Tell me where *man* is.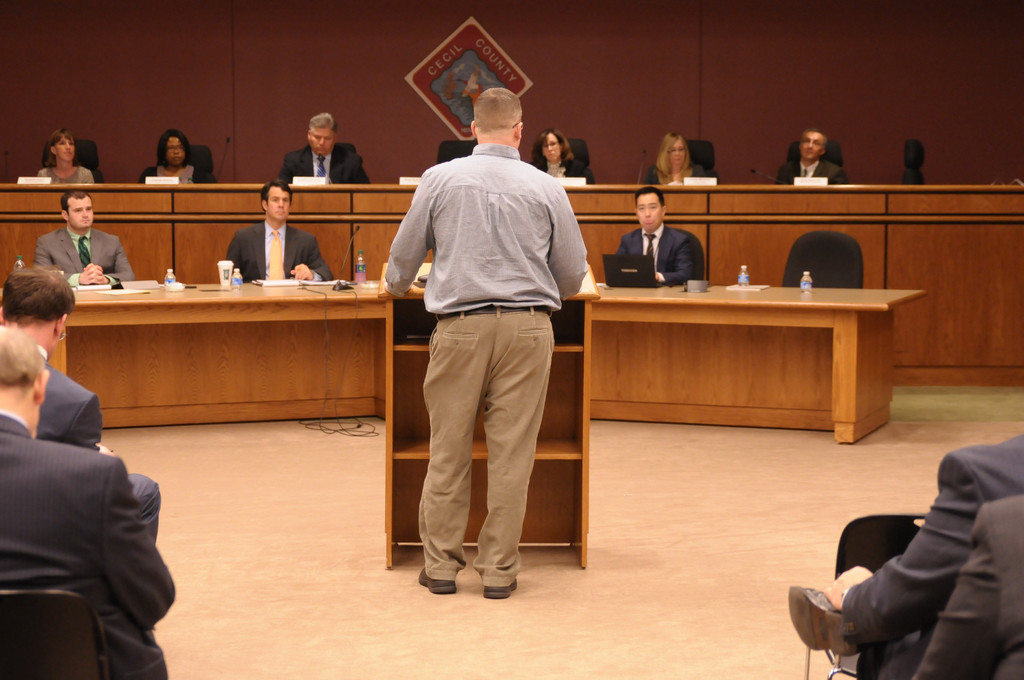
*man* is at 33,189,134,289.
